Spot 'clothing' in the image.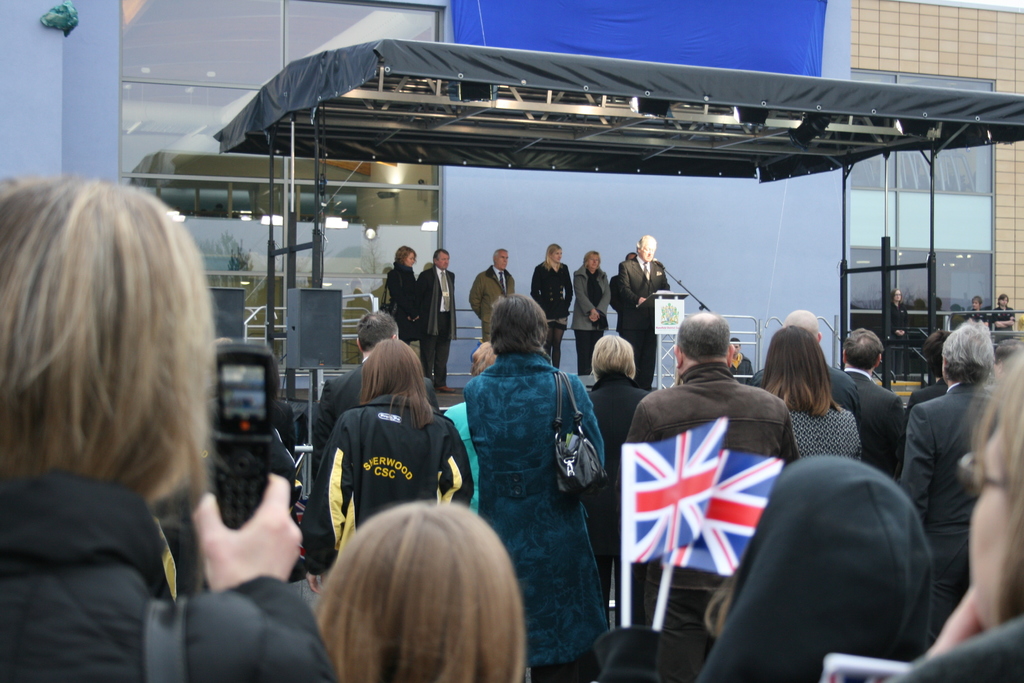
'clothing' found at {"x1": 969, "y1": 309, "x2": 991, "y2": 324}.
